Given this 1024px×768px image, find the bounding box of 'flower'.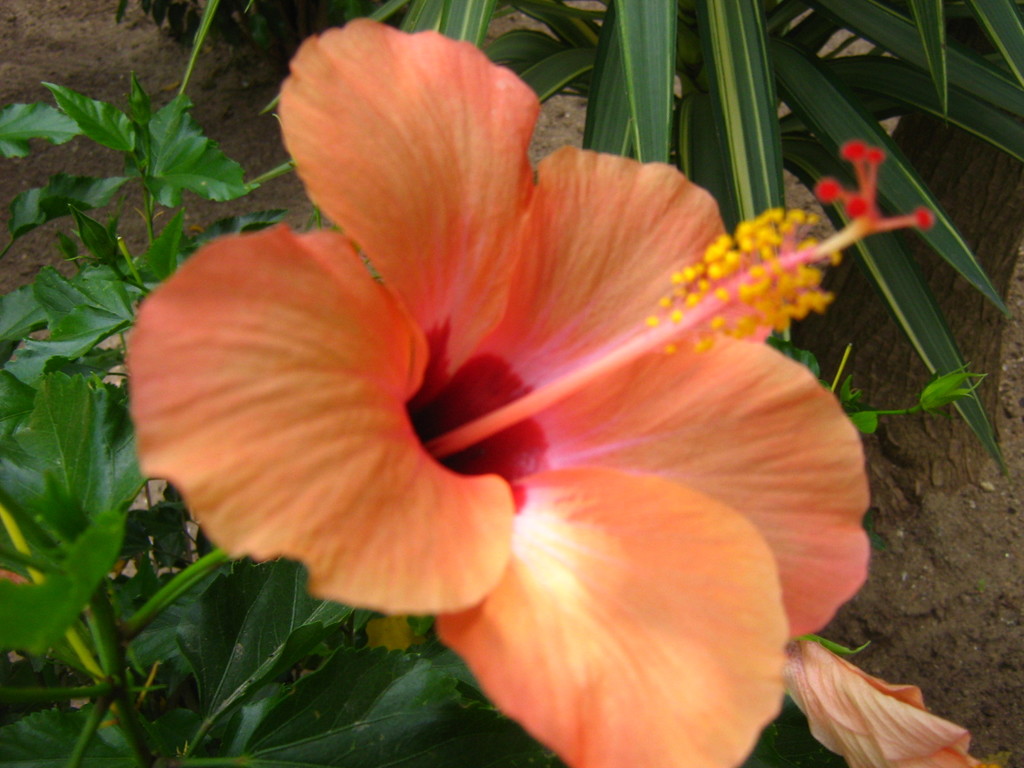
pyautogui.locateOnScreen(99, 18, 936, 710).
